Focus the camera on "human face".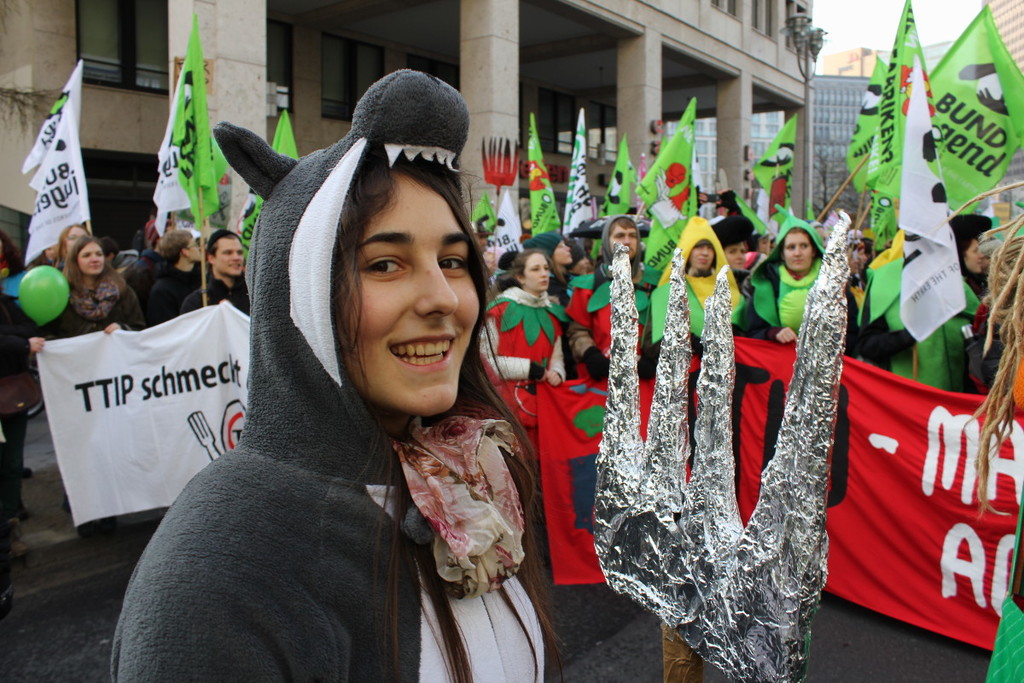
Focus region: crop(554, 237, 573, 262).
